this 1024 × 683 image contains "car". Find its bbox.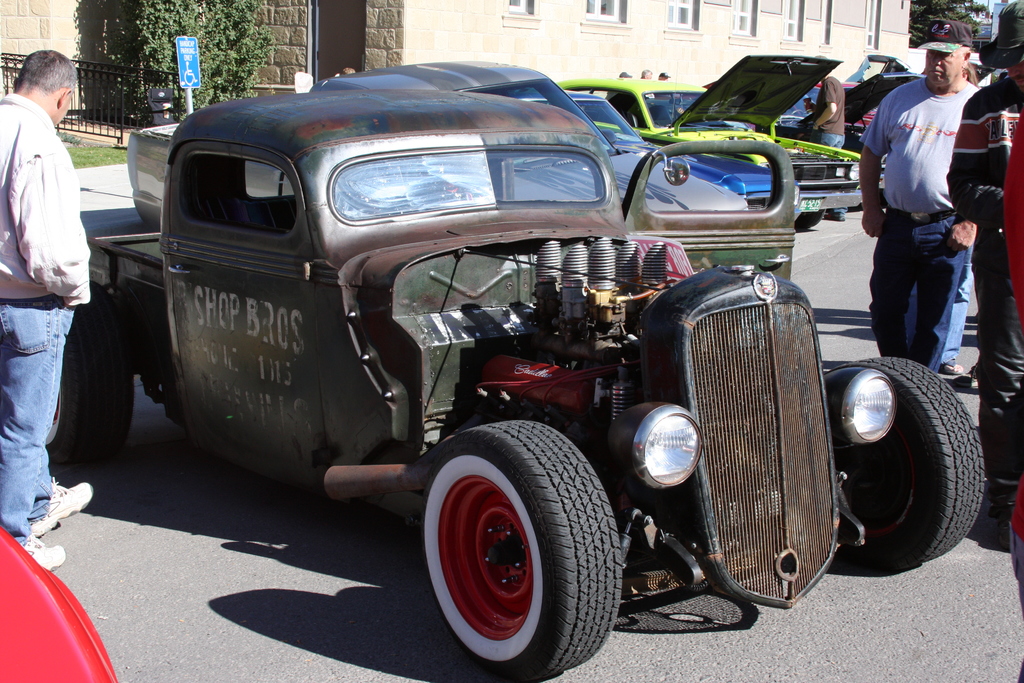
l=566, t=50, r=877, b=225.
